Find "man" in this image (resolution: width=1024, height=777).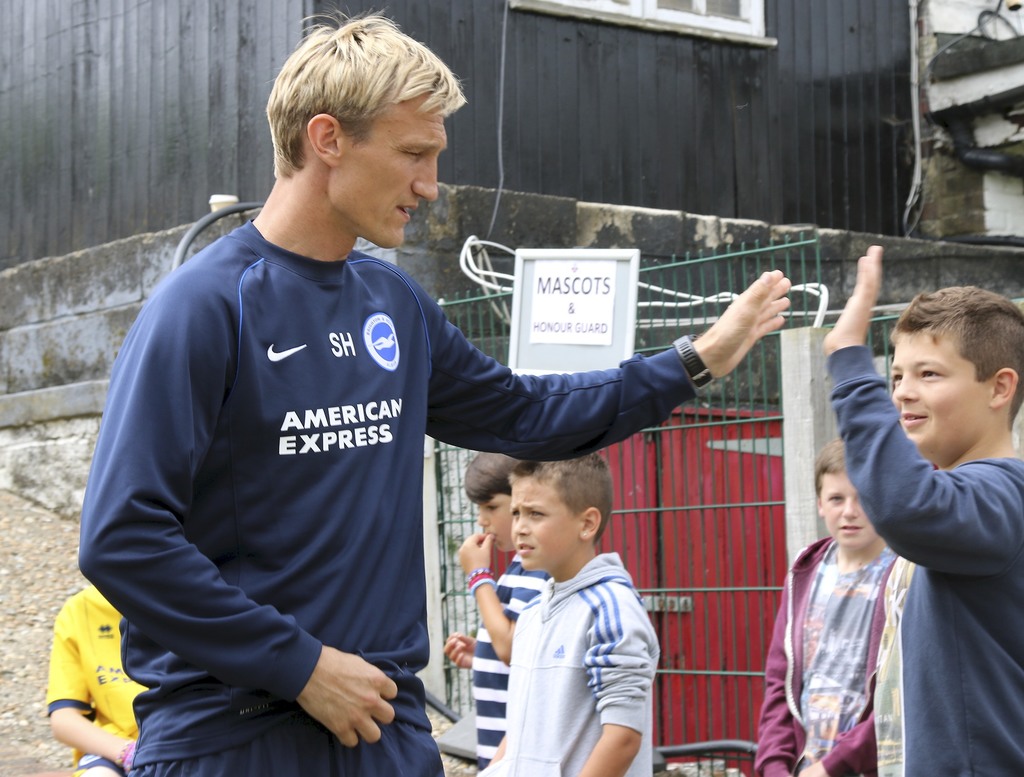
x1=76 y1=4 x2=792 y2=776.
